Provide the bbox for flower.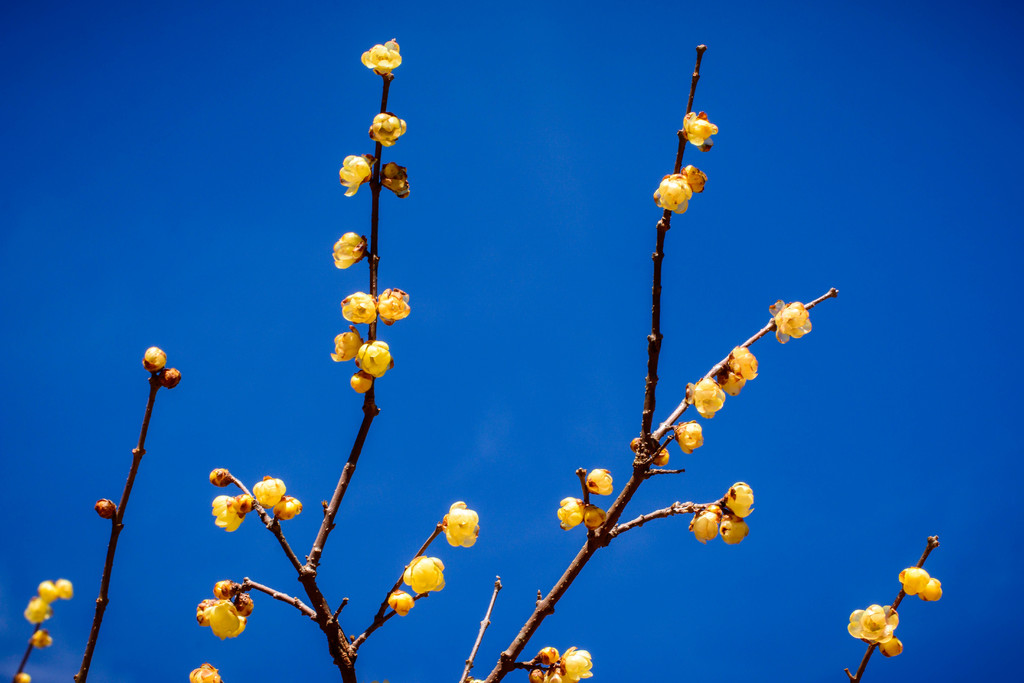
detection(339, 153, 372, 198).
